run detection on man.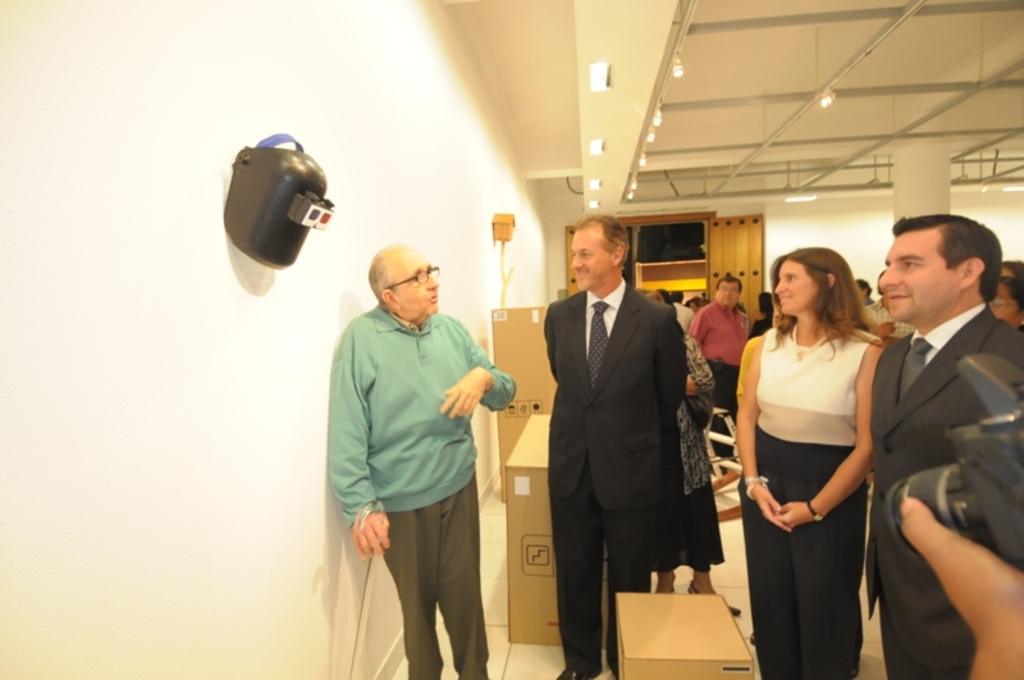
Result: 332:248:521:679.
